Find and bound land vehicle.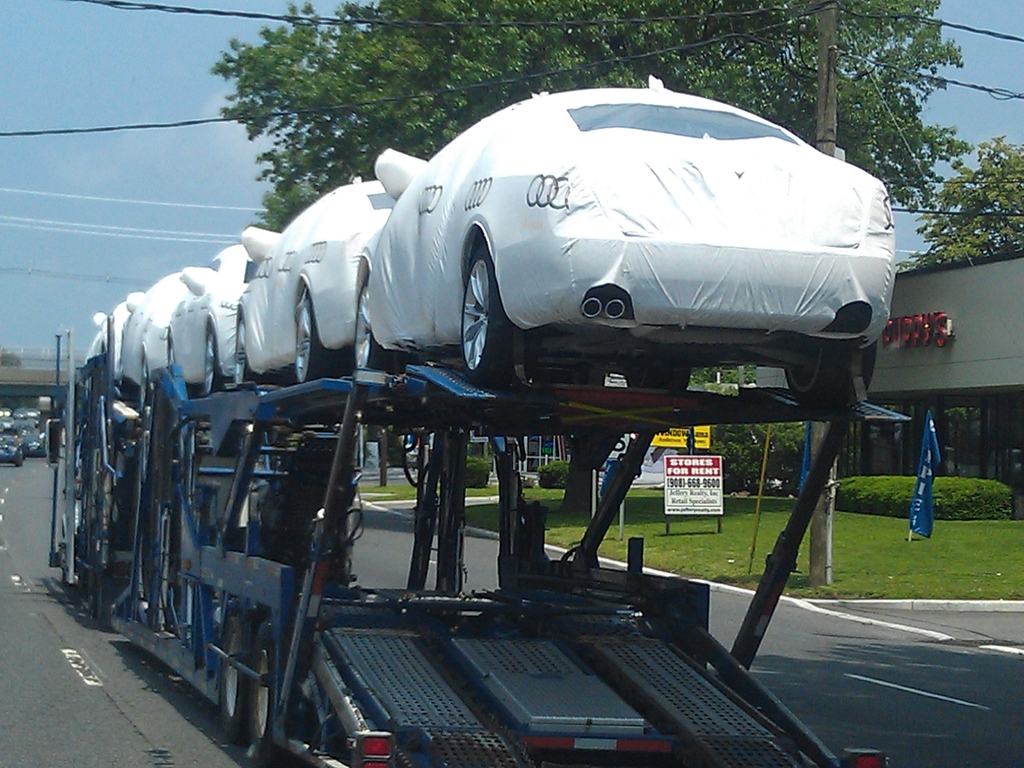
Bound: [92,303,128,361].
